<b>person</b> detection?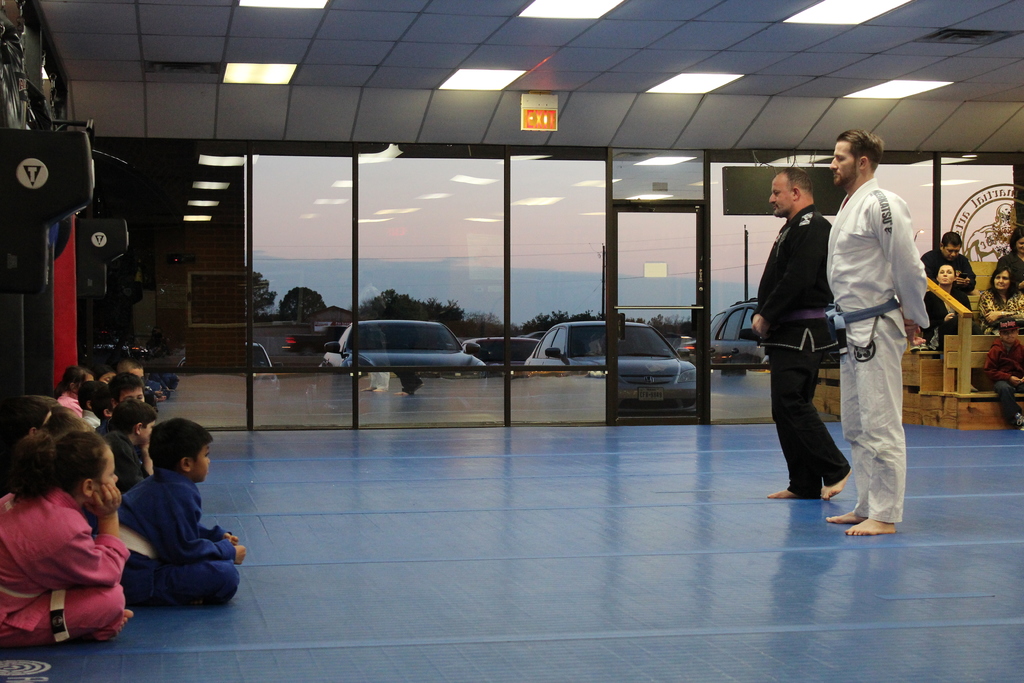
Rect(0, 428, 135, 648)
